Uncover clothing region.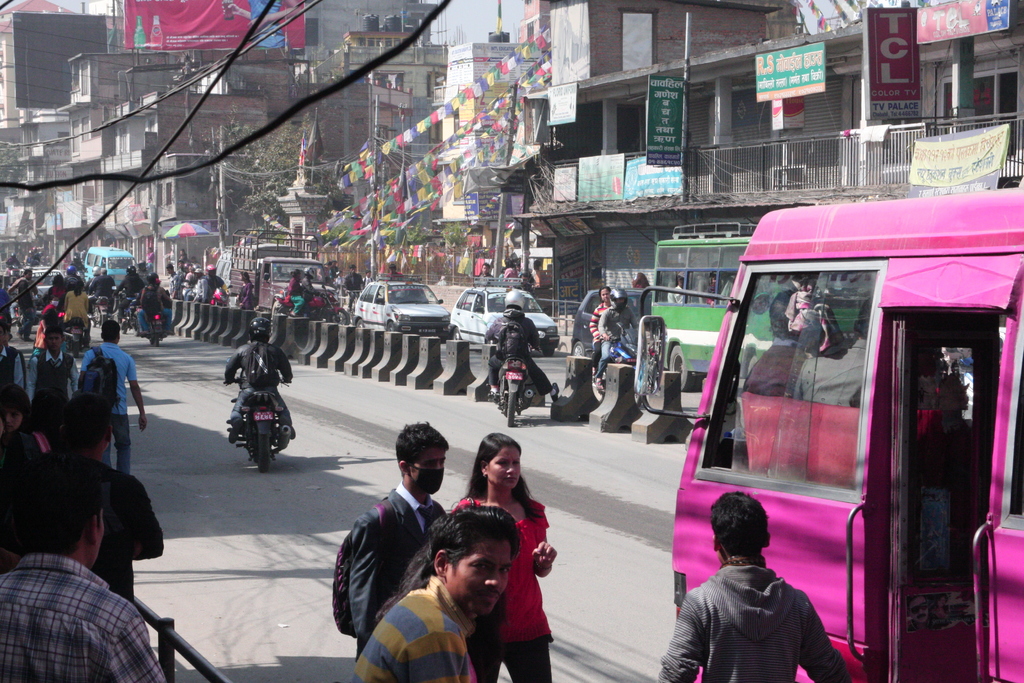
Uncovered: left=385, top=270, right=403, bottom=280.
